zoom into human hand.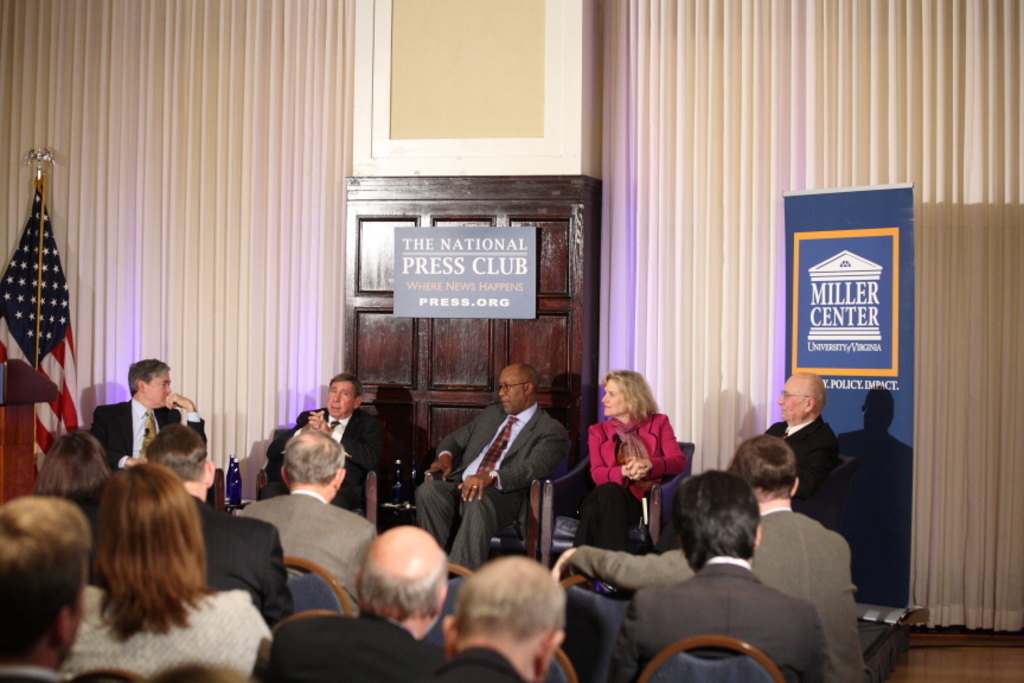
Zoom target: {"x1": 459, "y1": 474, "x2": 487, "y2": 503}.
